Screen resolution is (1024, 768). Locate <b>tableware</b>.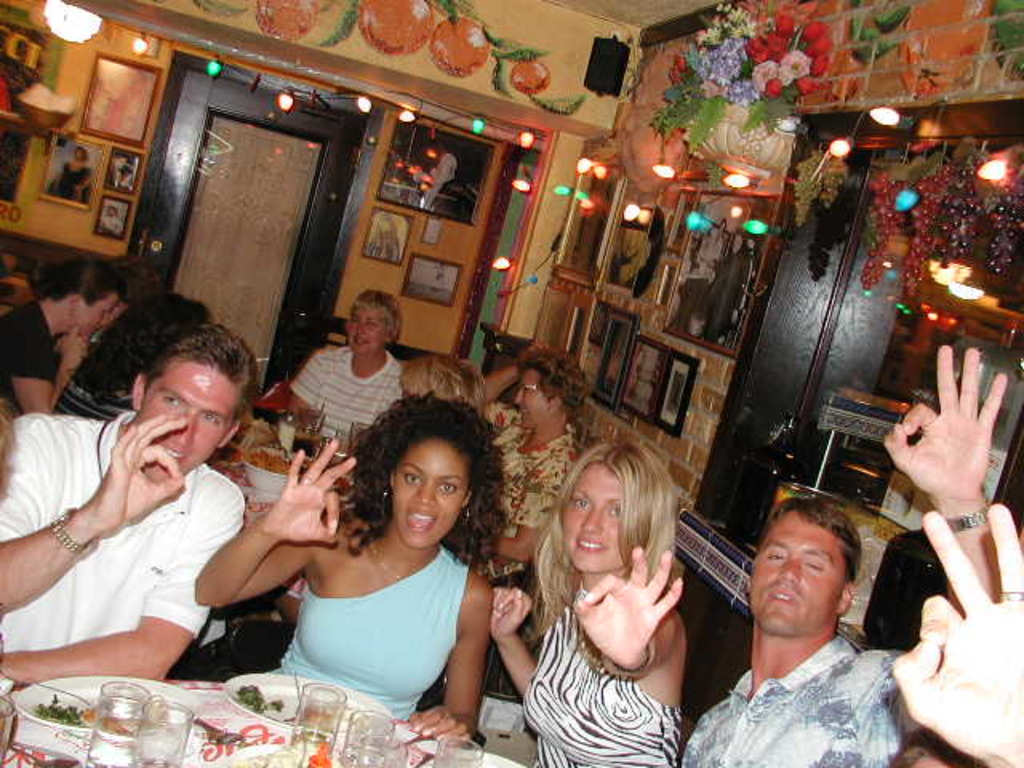
(90,680,149,766).
